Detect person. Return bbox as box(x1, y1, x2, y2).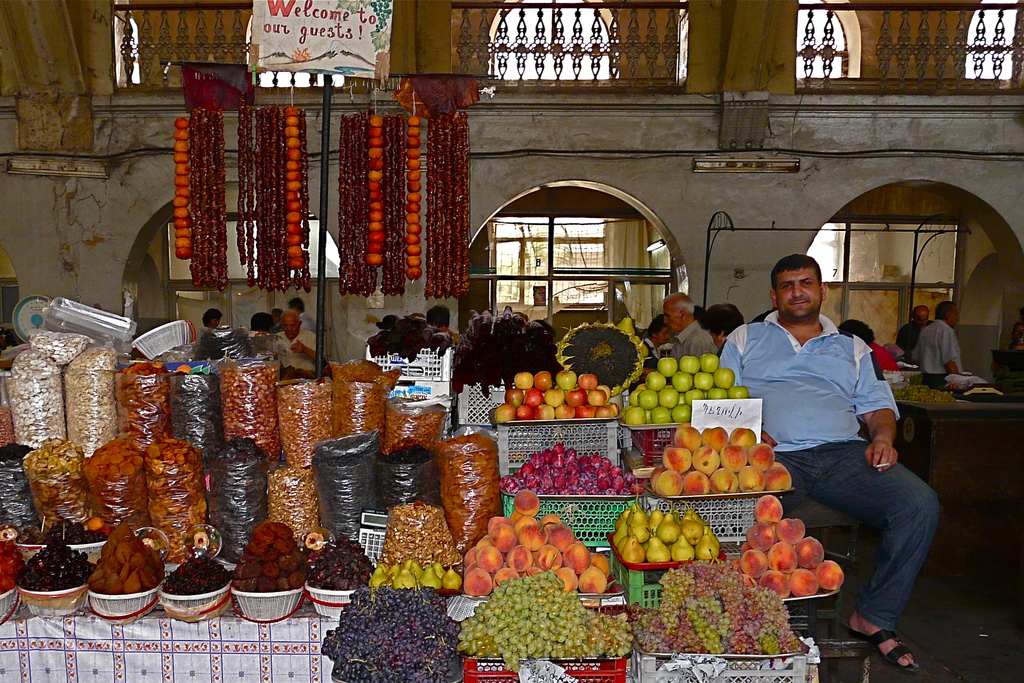
box(714, 252, 941, 675).
